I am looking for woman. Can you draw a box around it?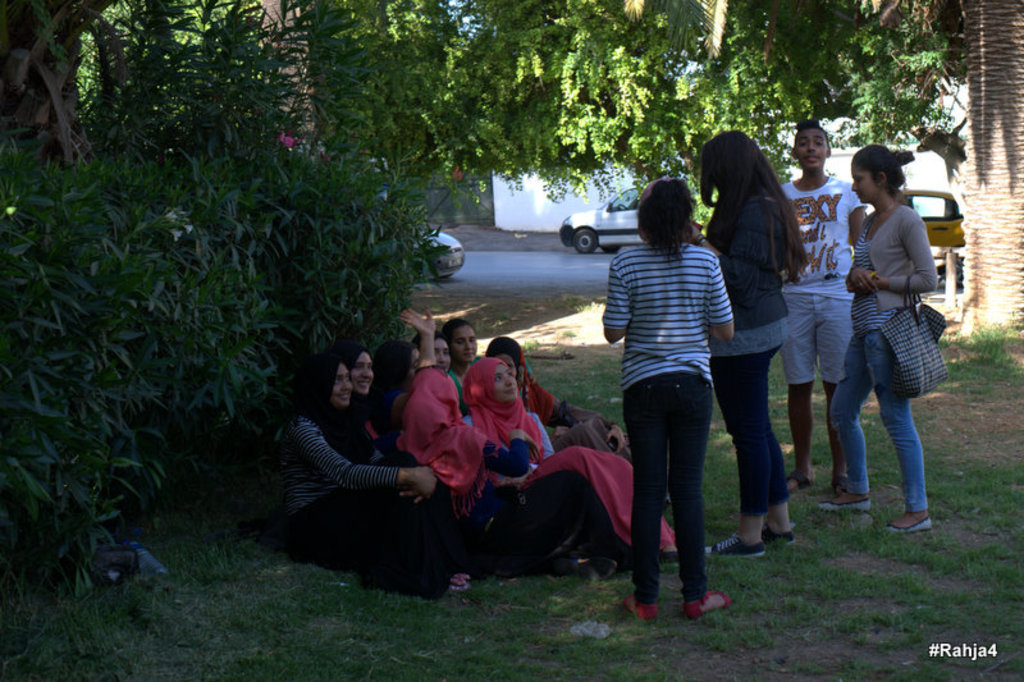
Sure, the bounding box is detection(806, 145, 938, 535).
